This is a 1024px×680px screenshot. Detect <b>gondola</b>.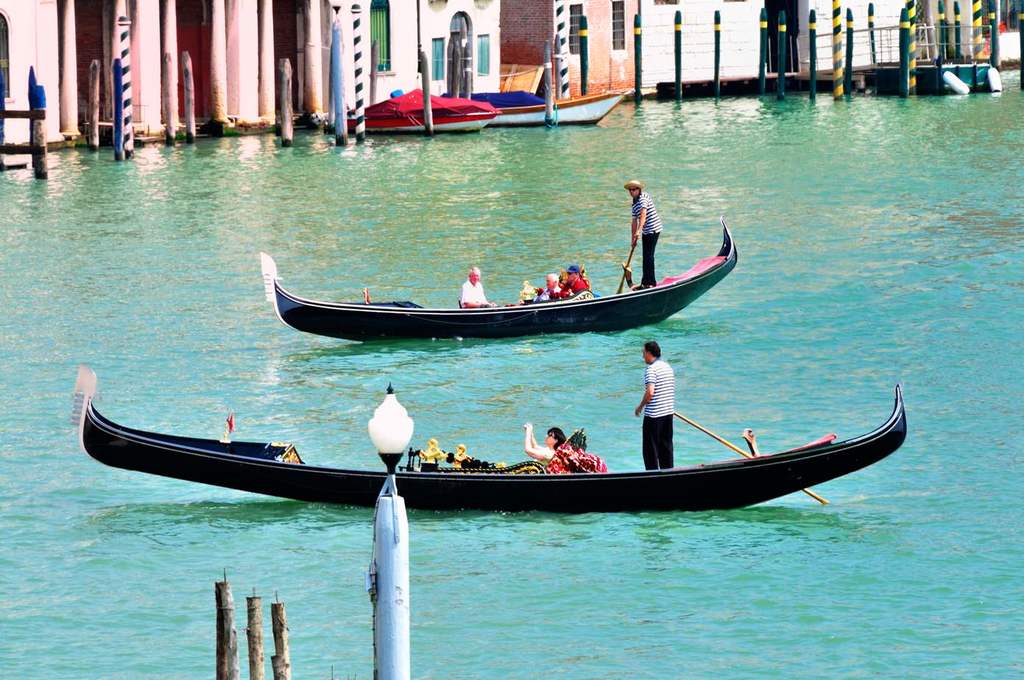
BBox(57, 350, 910, 519).
